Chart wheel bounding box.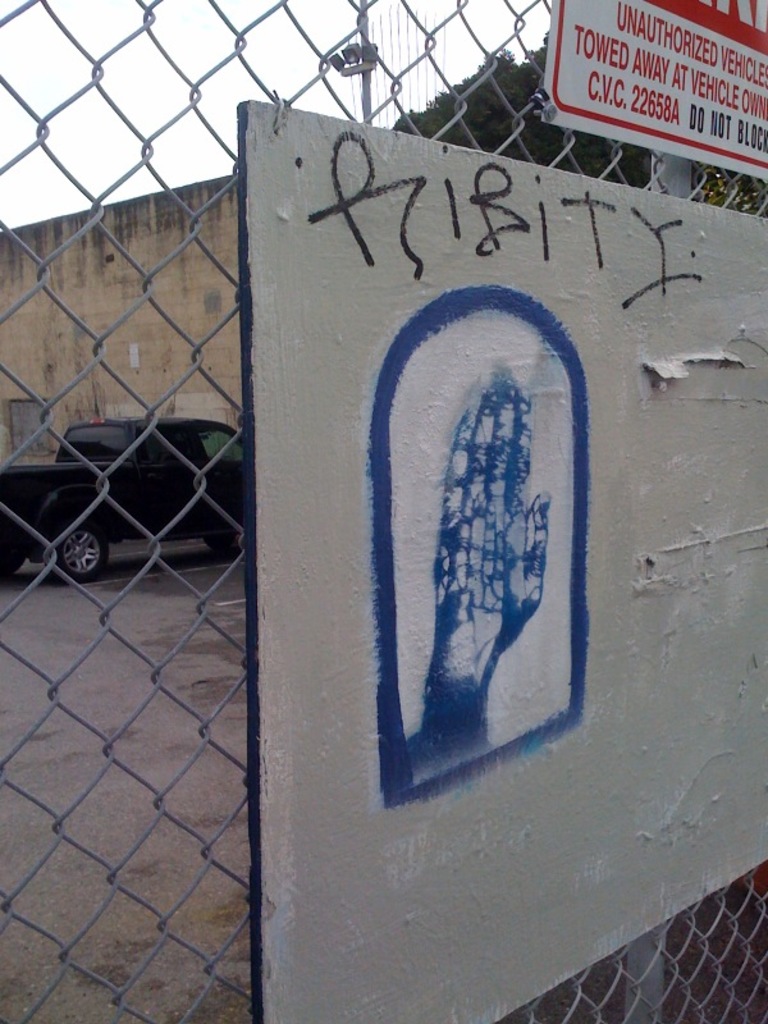
Charted: 50/517/104/577.
